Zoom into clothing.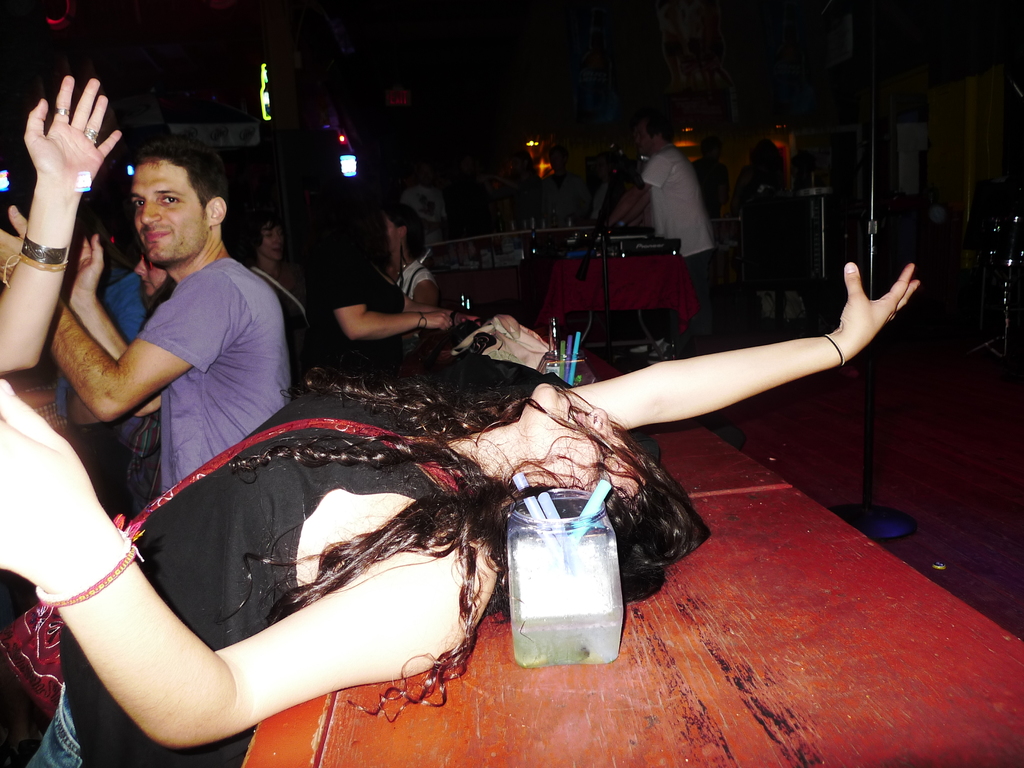
Zoom target: left=314, top=237, right=409, bottom=373.
